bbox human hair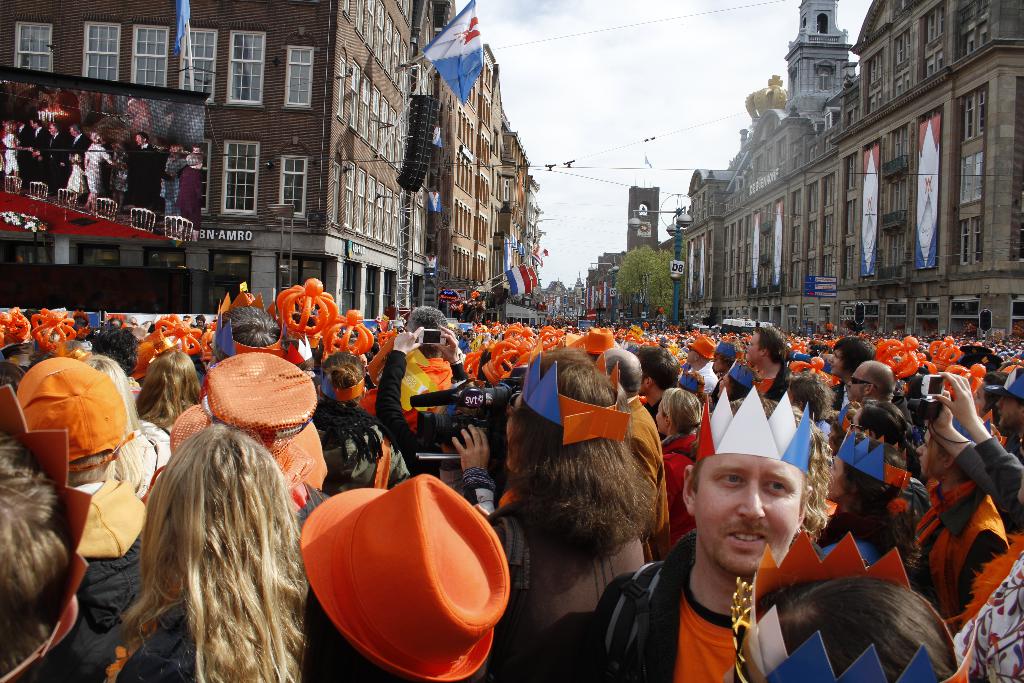
select_region(73, 125, 81, 140)
